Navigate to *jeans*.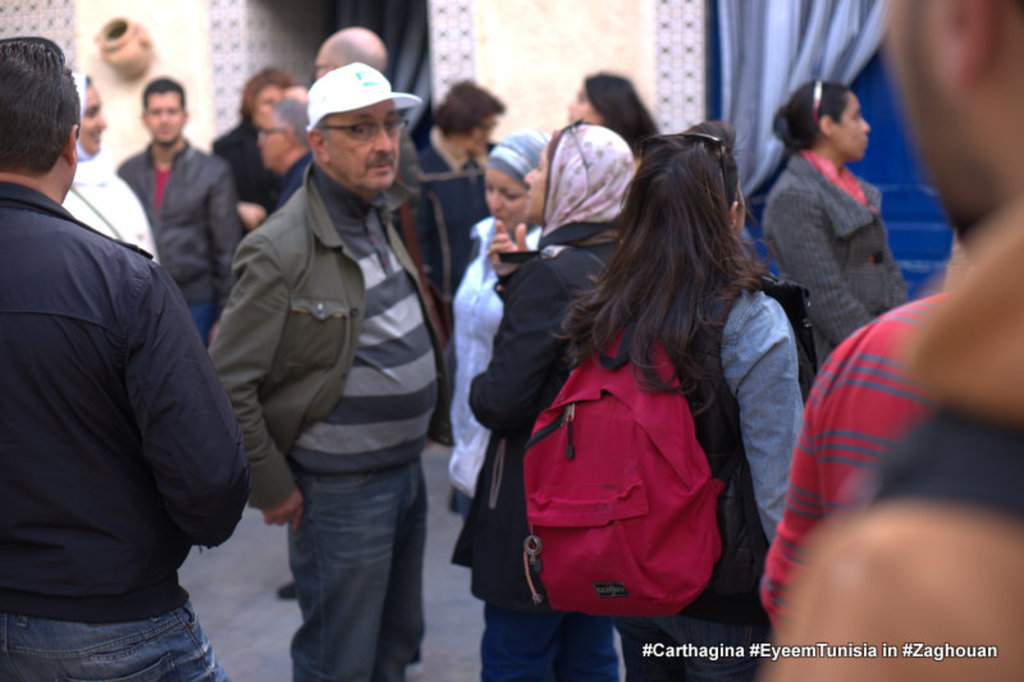
Navigation target: select_region(480, 591, 622, 681).
